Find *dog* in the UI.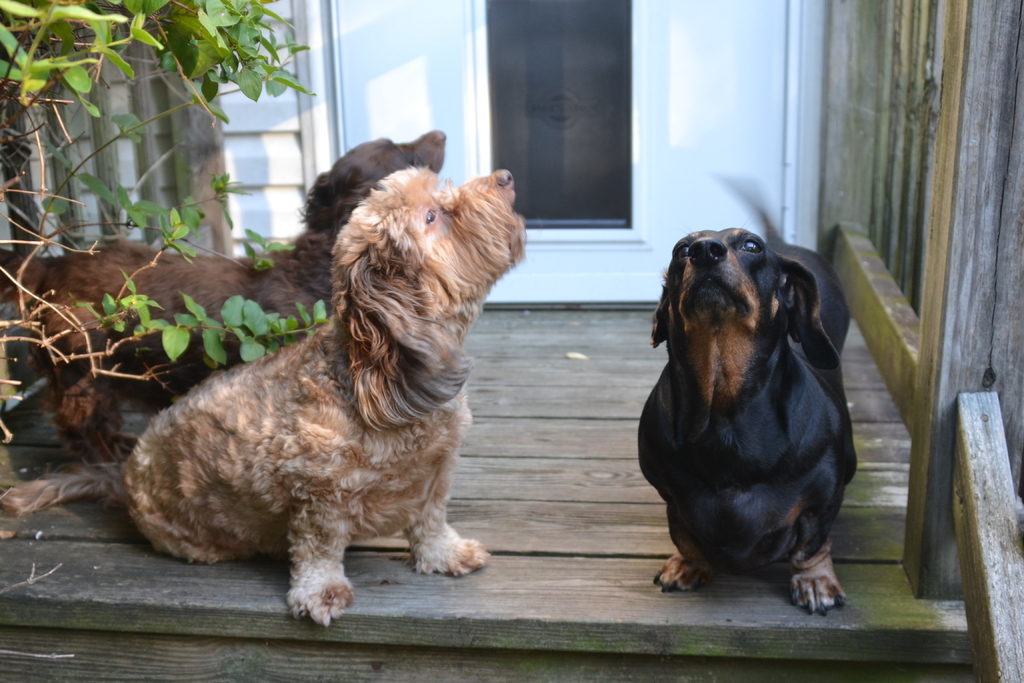
UI element at [636,226,854,617].
